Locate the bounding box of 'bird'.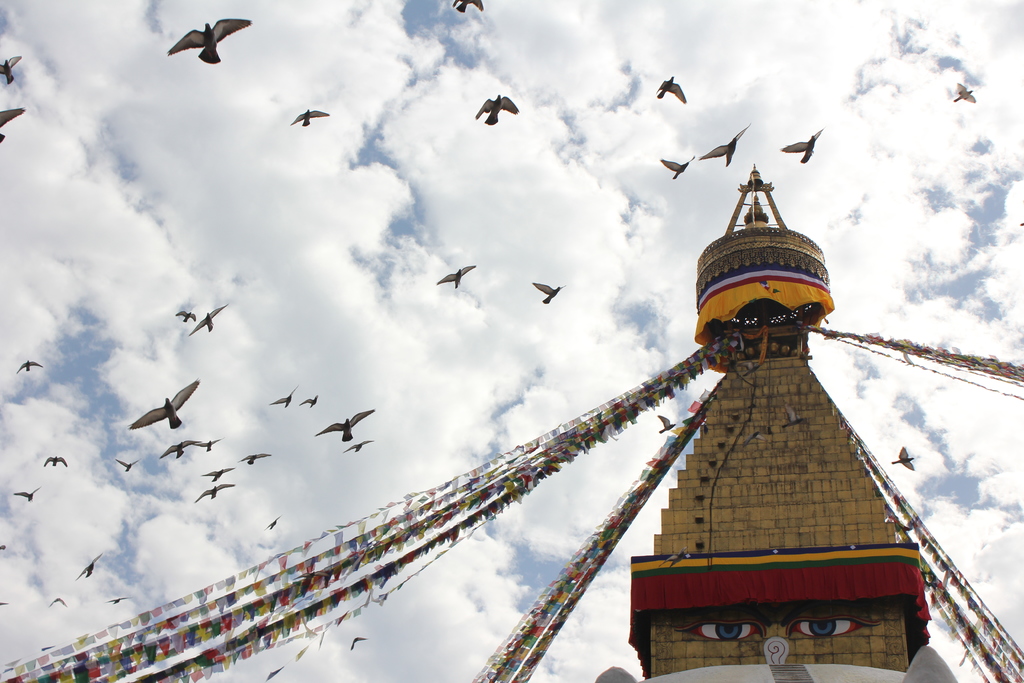
Bounding box: [x1=153, y1=12, x2=248, y2=70].
